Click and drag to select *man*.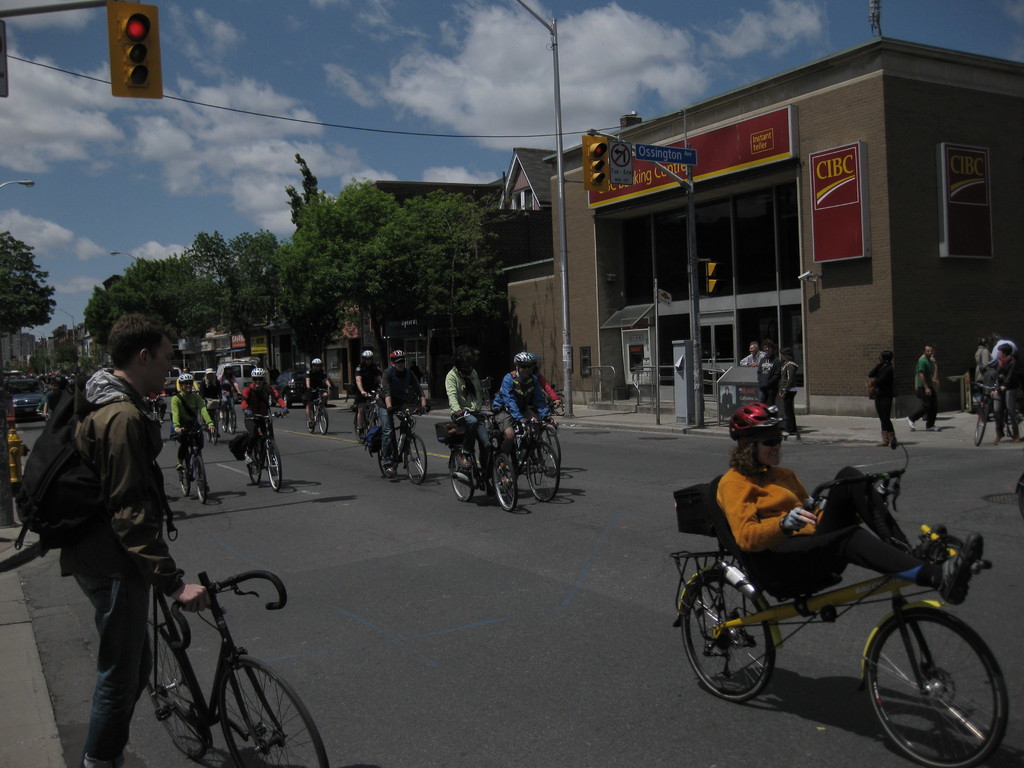
Selection: x1=351, y1=349, x2=381, y2=440.
